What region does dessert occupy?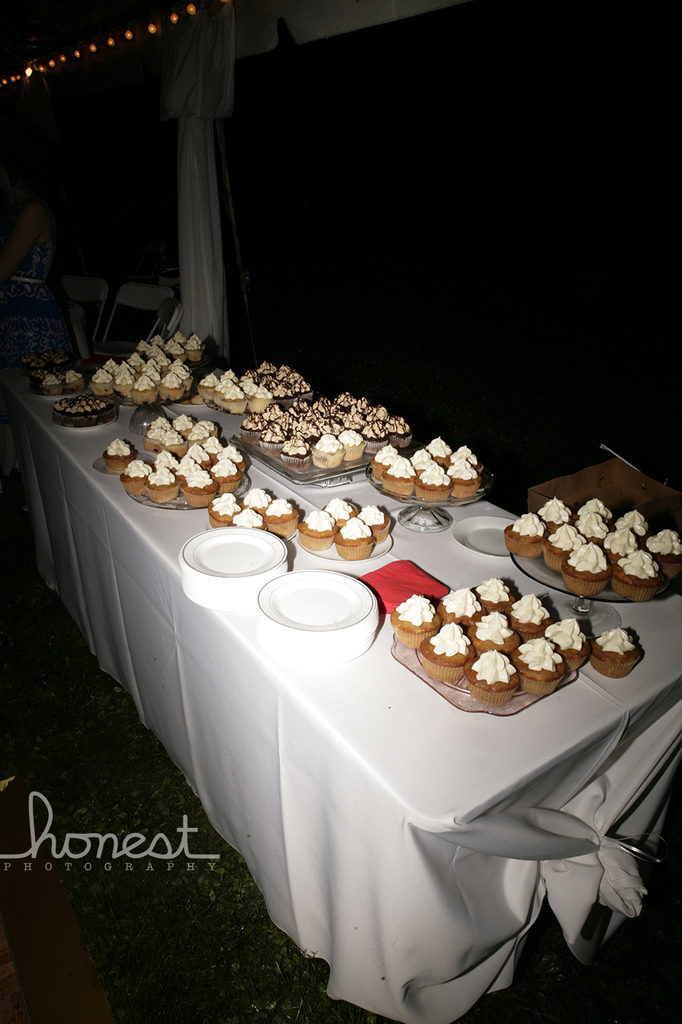
{"left": 387, "top": 587, "right": 595, "bottom": 720}.
